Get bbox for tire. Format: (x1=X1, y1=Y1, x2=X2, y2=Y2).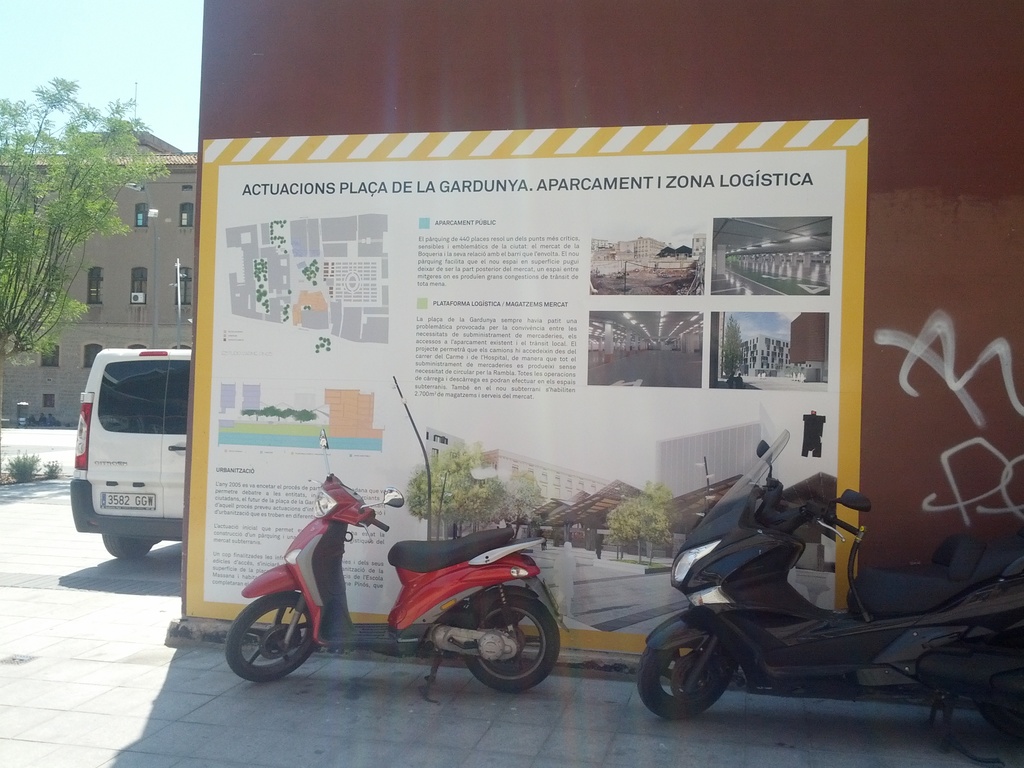
(x1=971, y1=688, x2=1020, y2=730).
